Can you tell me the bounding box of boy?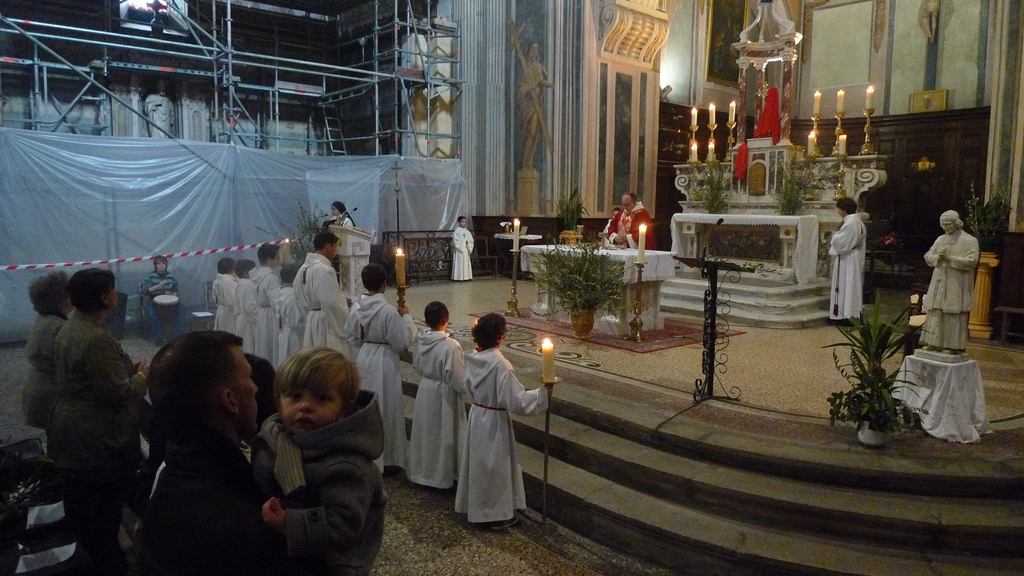
select_region(222, 325, 387, 562).
